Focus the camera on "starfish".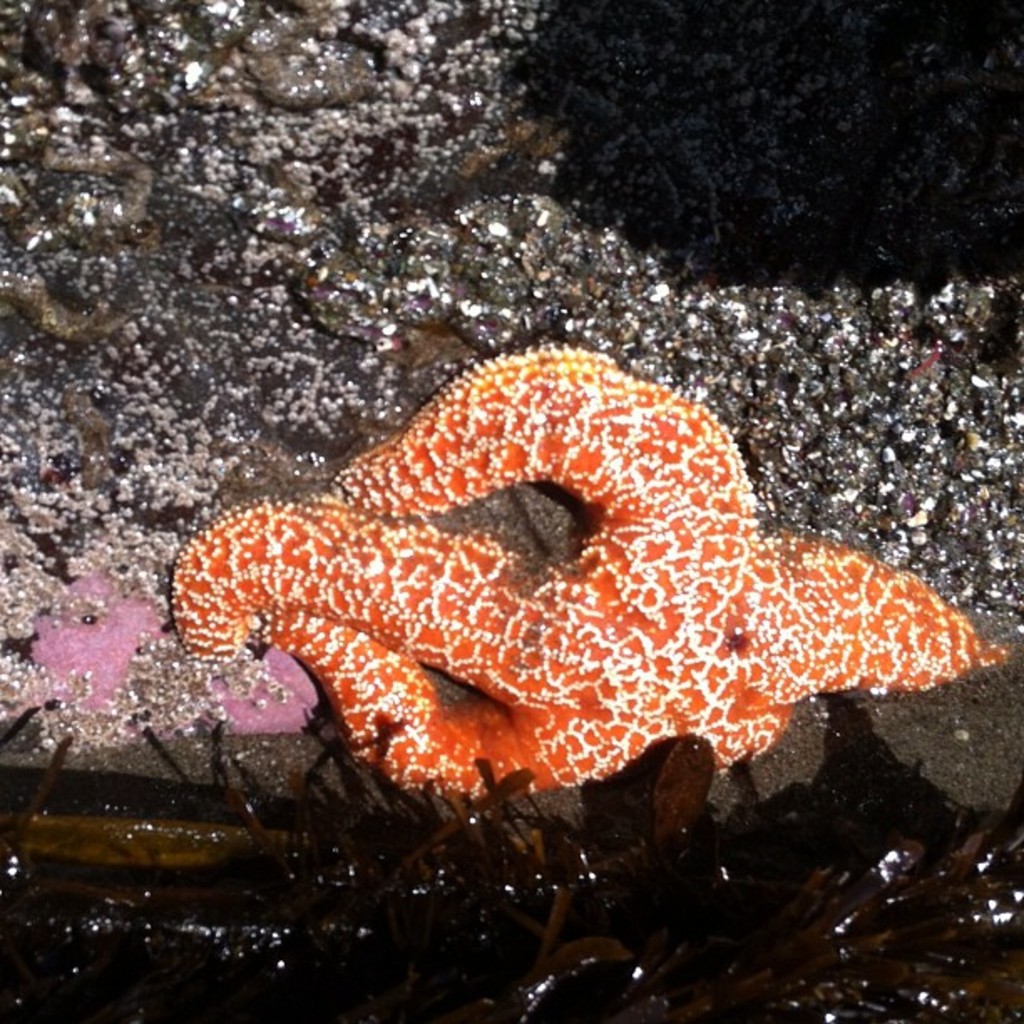
Focus region: (left=171, top=345, right=1002, bottom=808).
